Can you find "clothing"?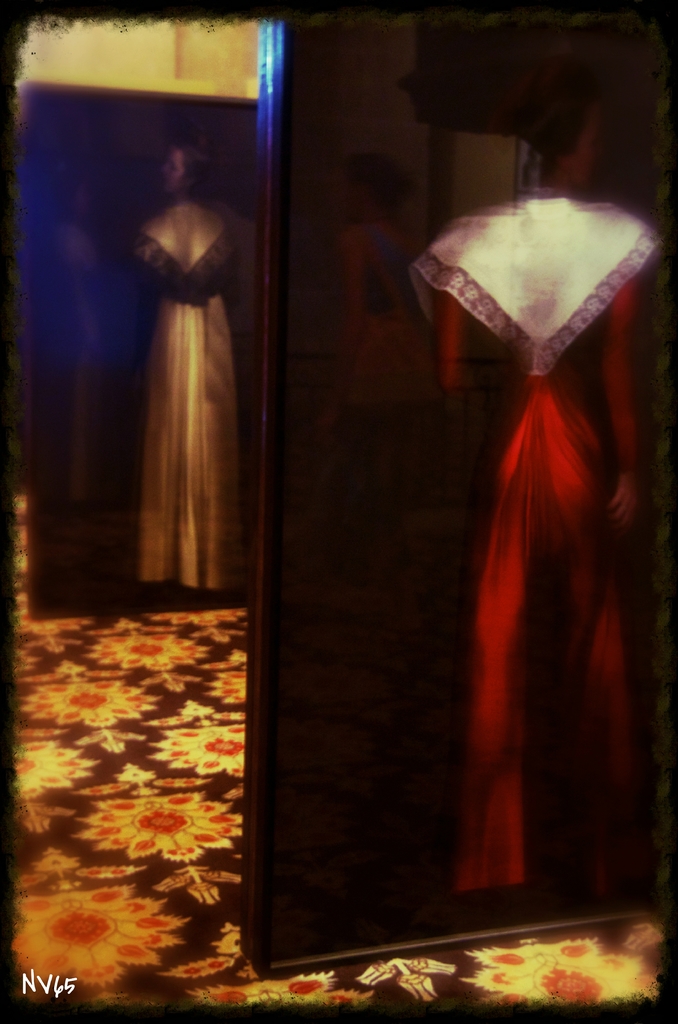
Yes, bounding box: left=434, top=172, right=652, bottom=902.
